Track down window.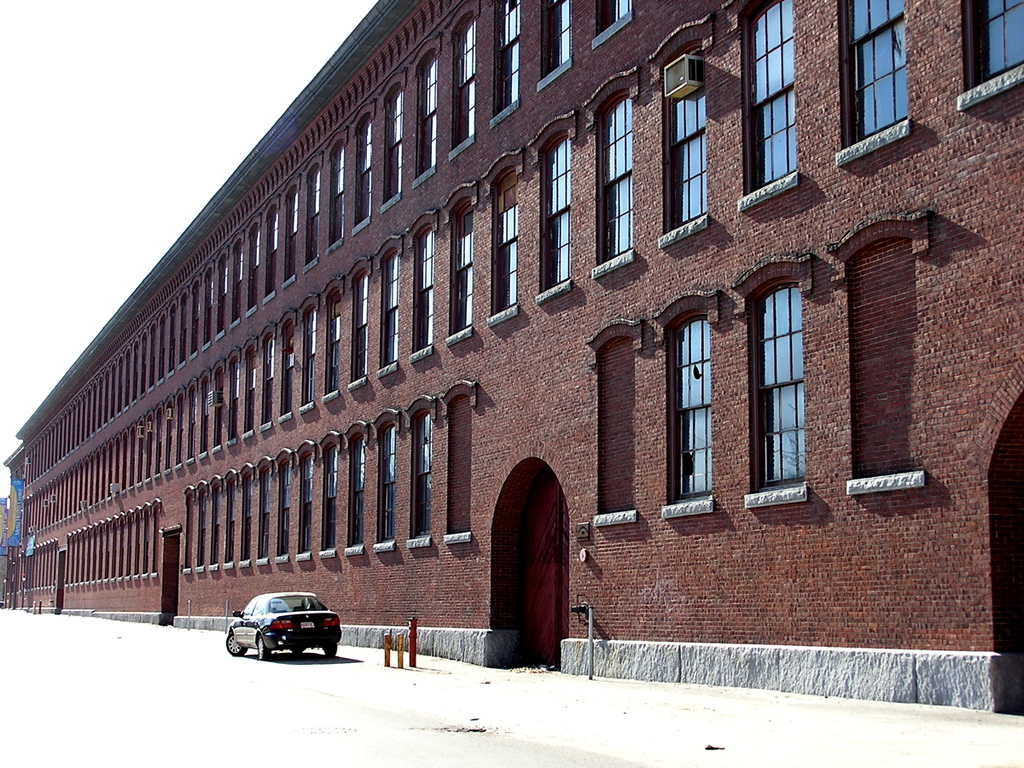
Tracked to {"left": 282, "top": 325, "right": 295, "bottom": 416}.
